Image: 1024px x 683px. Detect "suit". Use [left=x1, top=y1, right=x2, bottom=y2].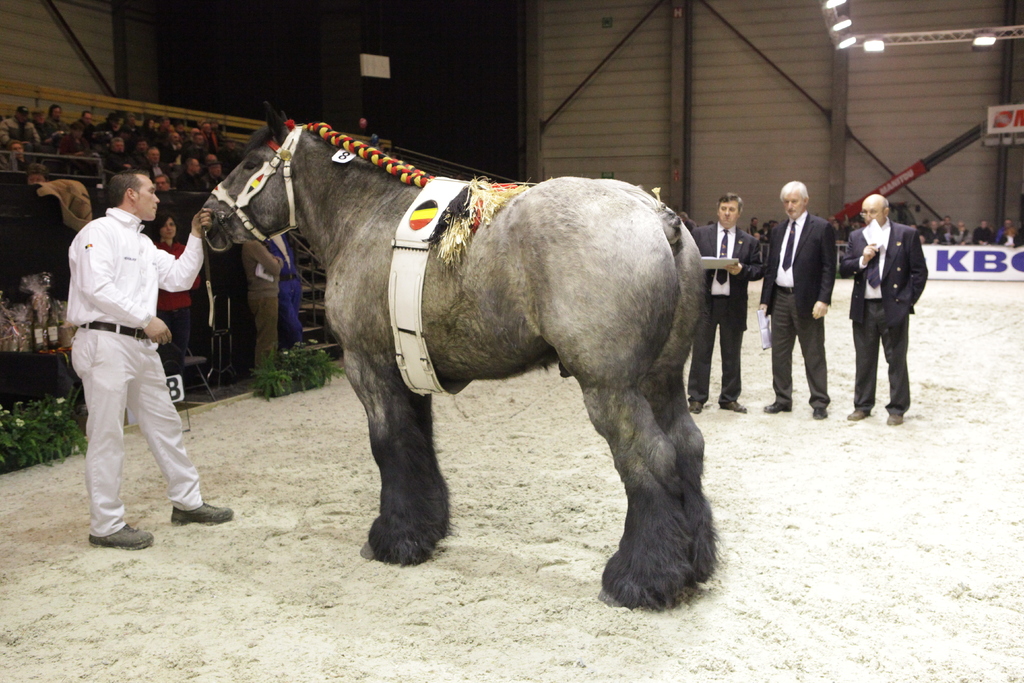
[left=758, top=211, right=835, bottom=410].
